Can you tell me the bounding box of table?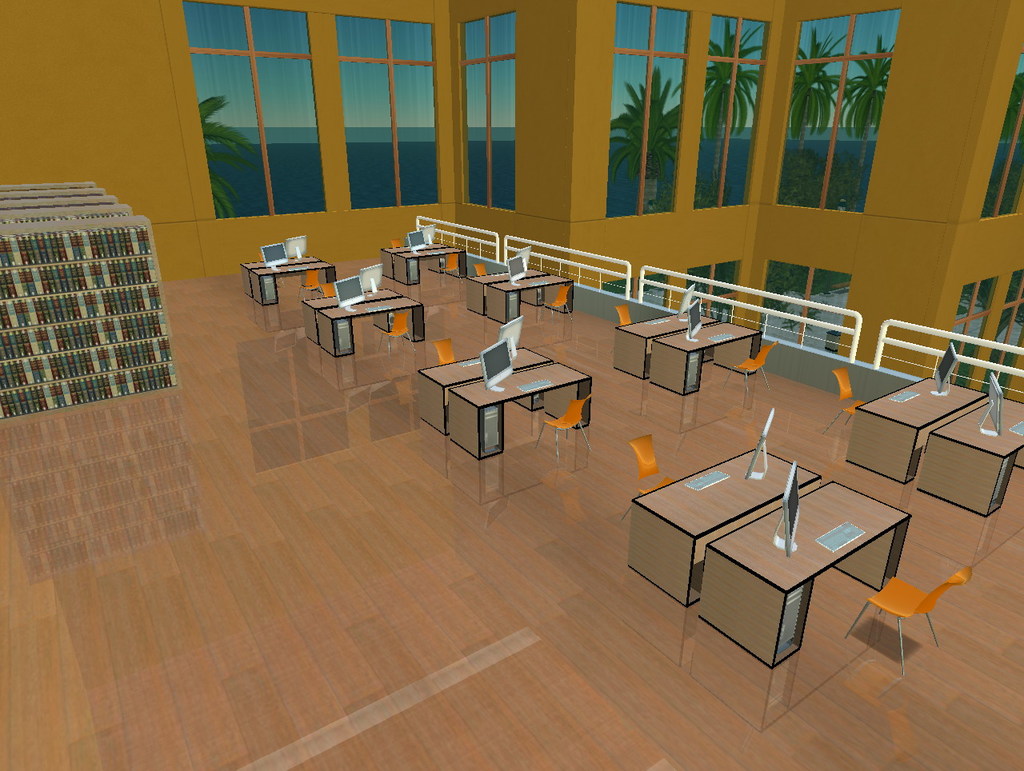
crop(467, 262, 574, 319).
